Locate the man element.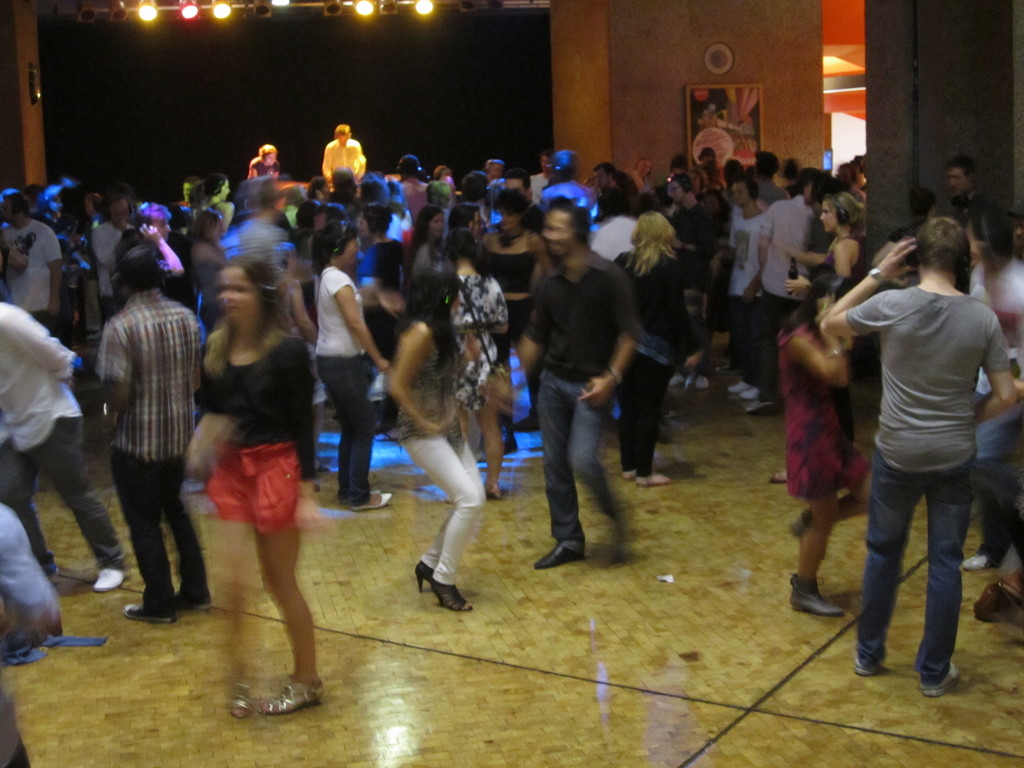
Element bbox: 662:178:712:332.
